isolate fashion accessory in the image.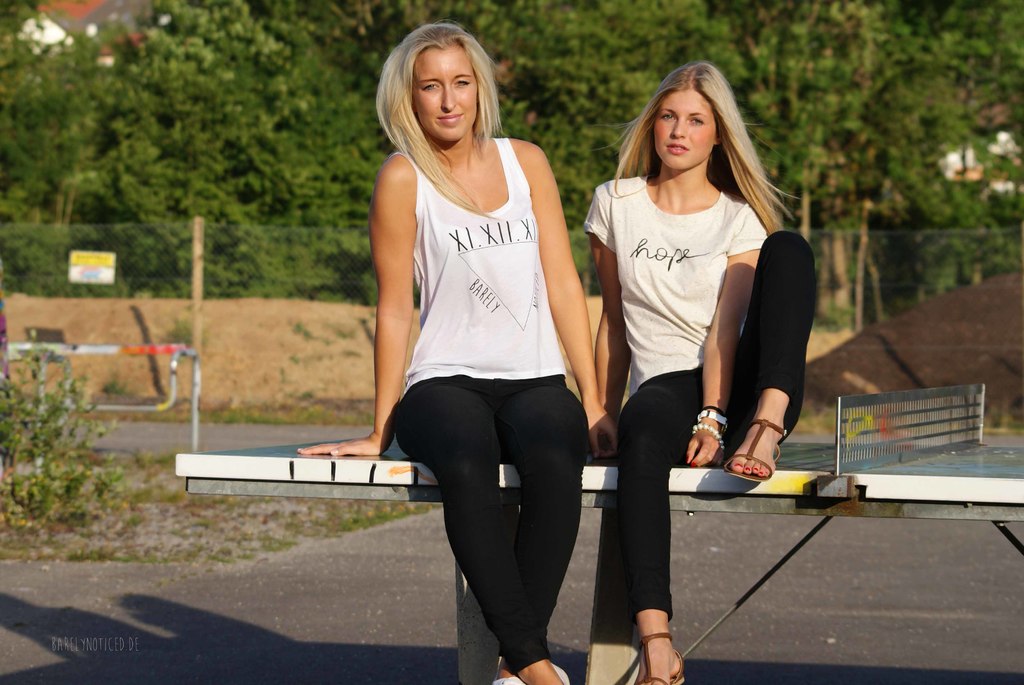
Isolated region: locate(691, 421, 726, 453).
